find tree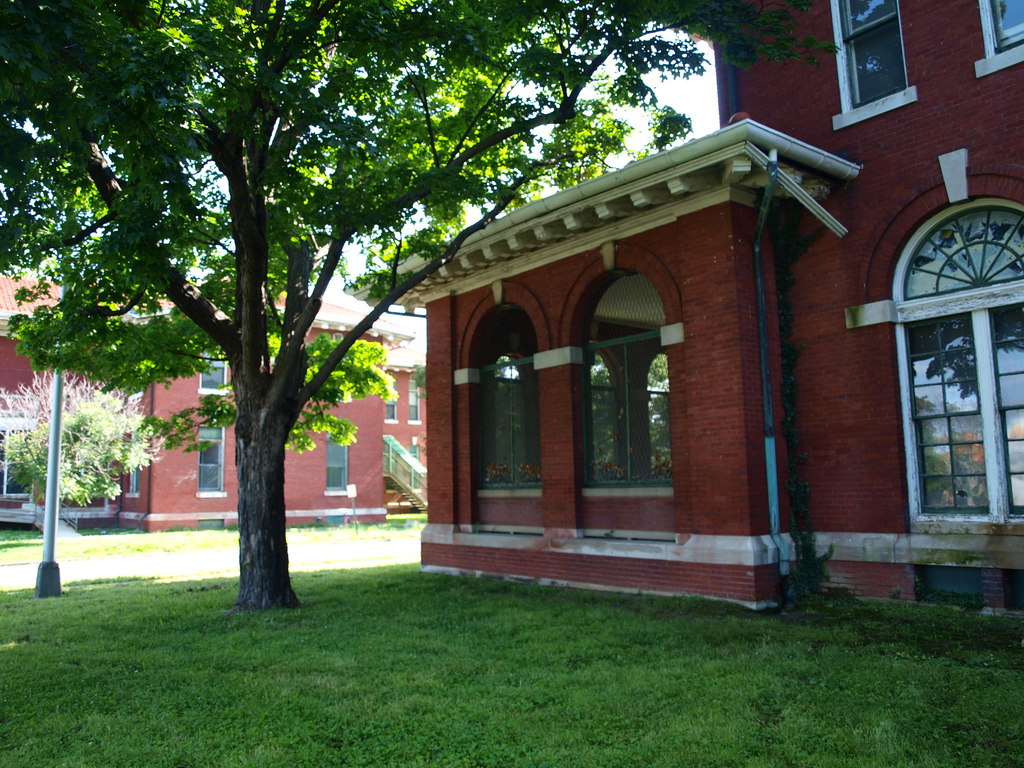
{"x1": 35, "y1": 8, "x2": 951, "y2": 604}
